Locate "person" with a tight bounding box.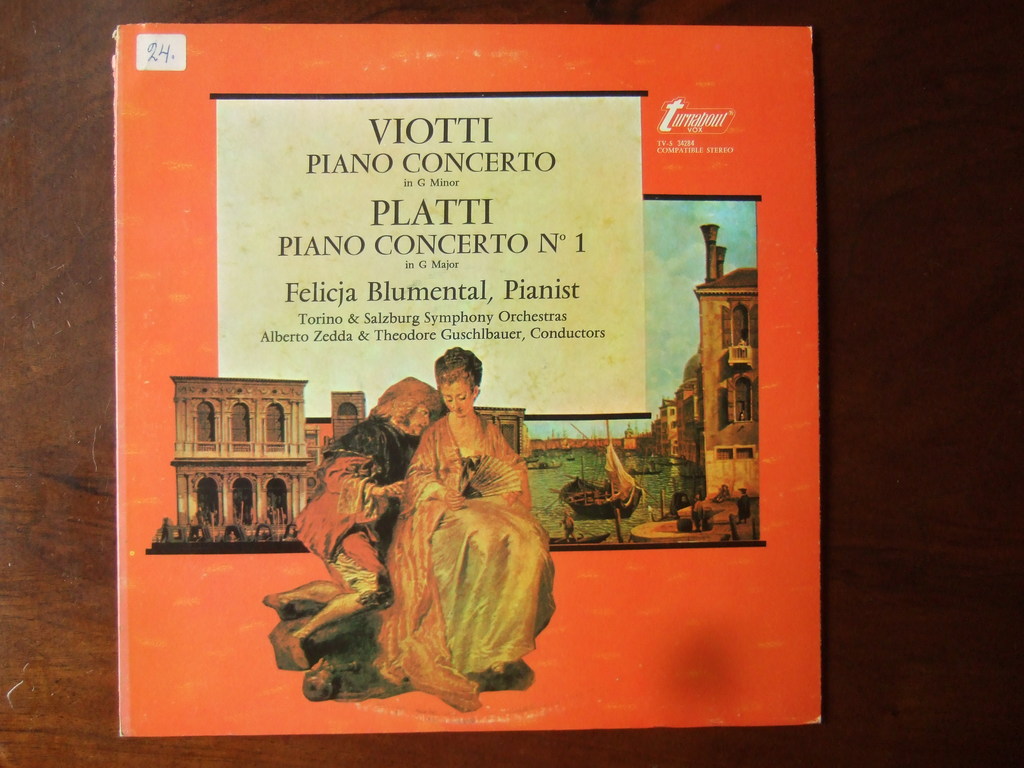
<box>280,376,445,668</box>.
